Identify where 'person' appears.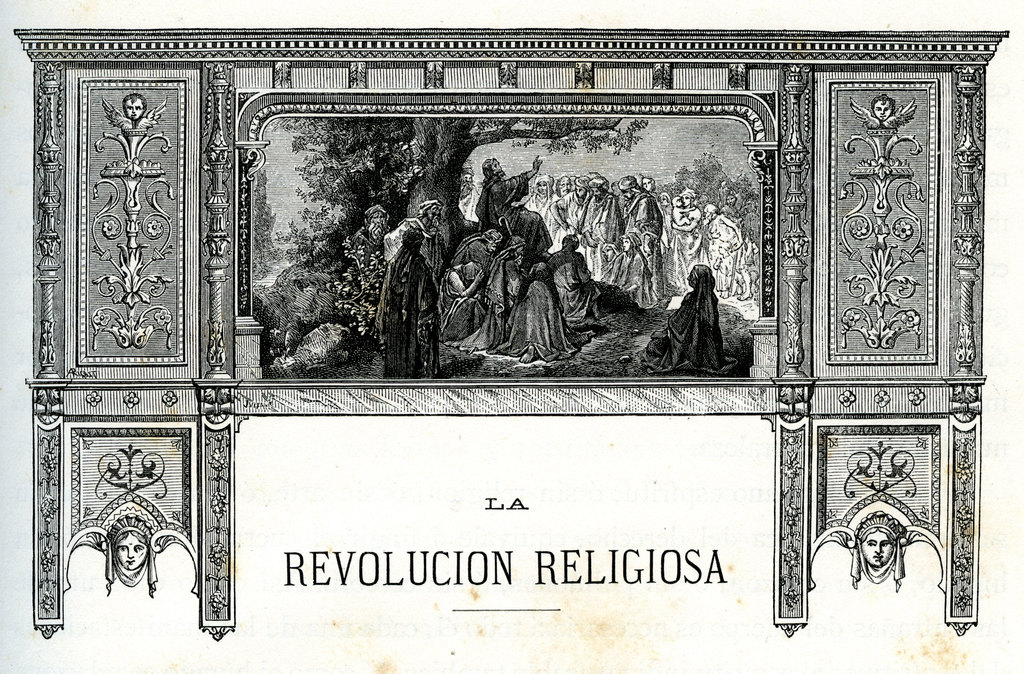
Appears at select_region(746, 234, 762, 311).
